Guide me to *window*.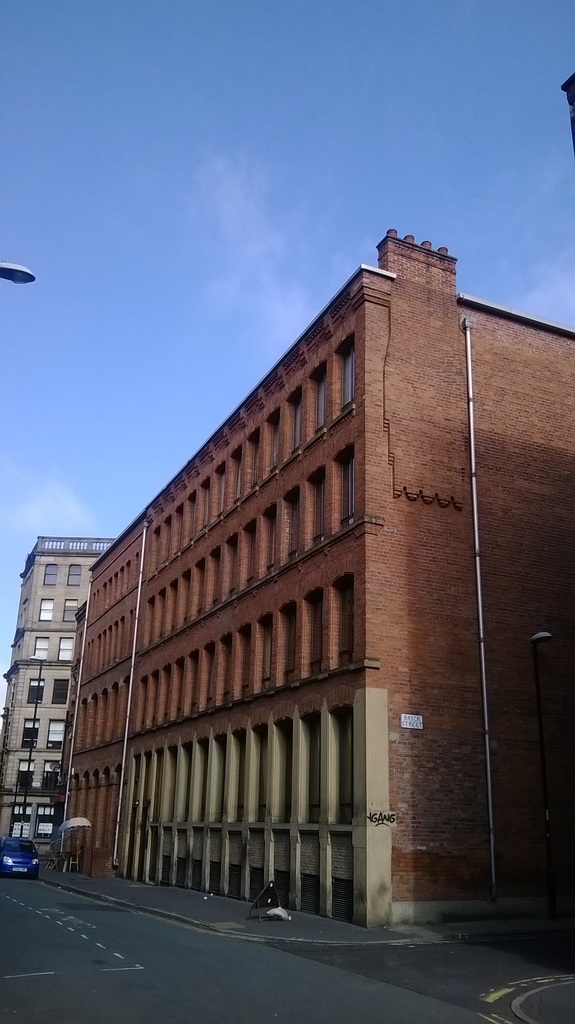
Guidance: 184 491 196 545.
